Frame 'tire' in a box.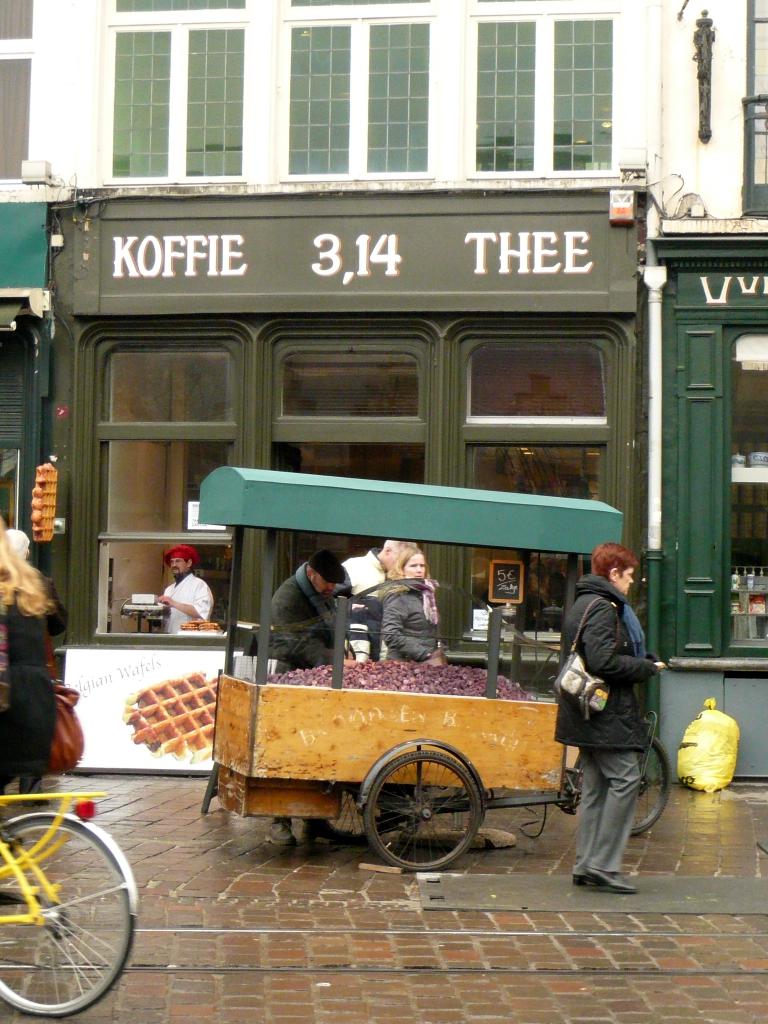
detection(307, 783, 380, 846).
